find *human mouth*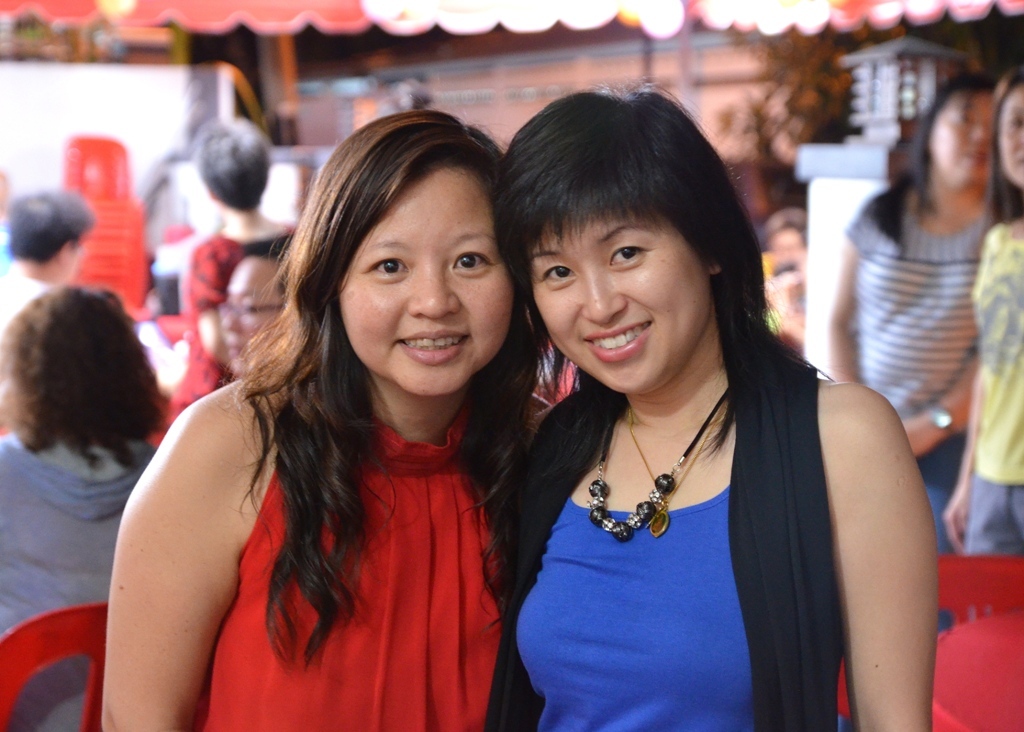
box=[960, 145, 986, 167]
